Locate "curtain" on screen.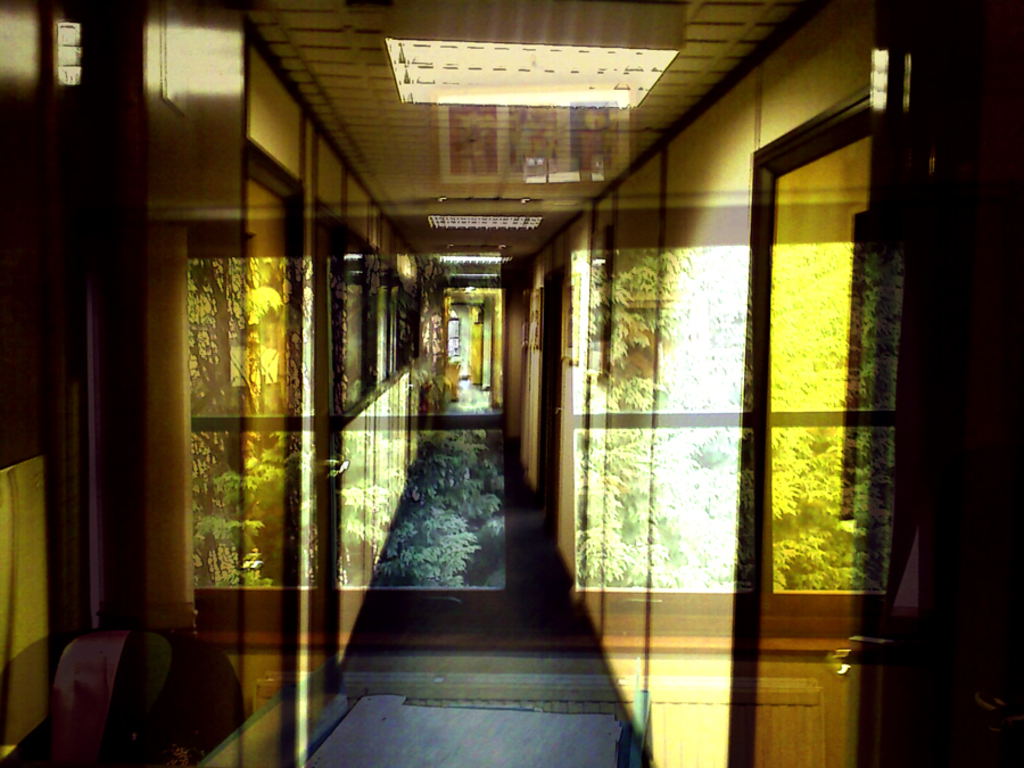
On screen at bbox=(889, 1, 1023, 729).
